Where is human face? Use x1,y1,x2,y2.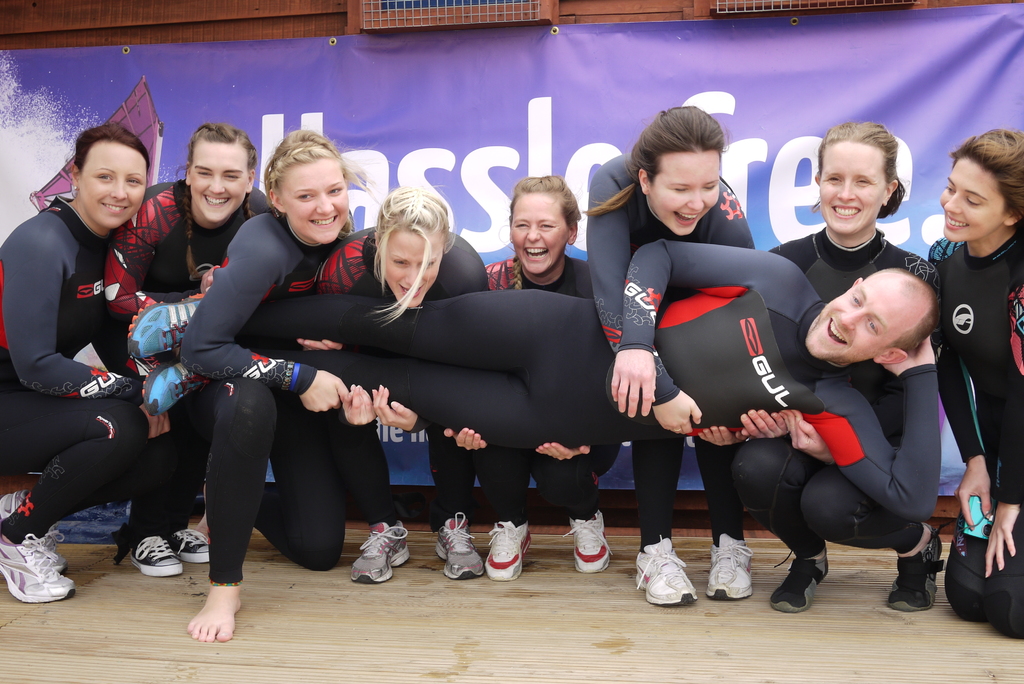
79,138,147,227.
